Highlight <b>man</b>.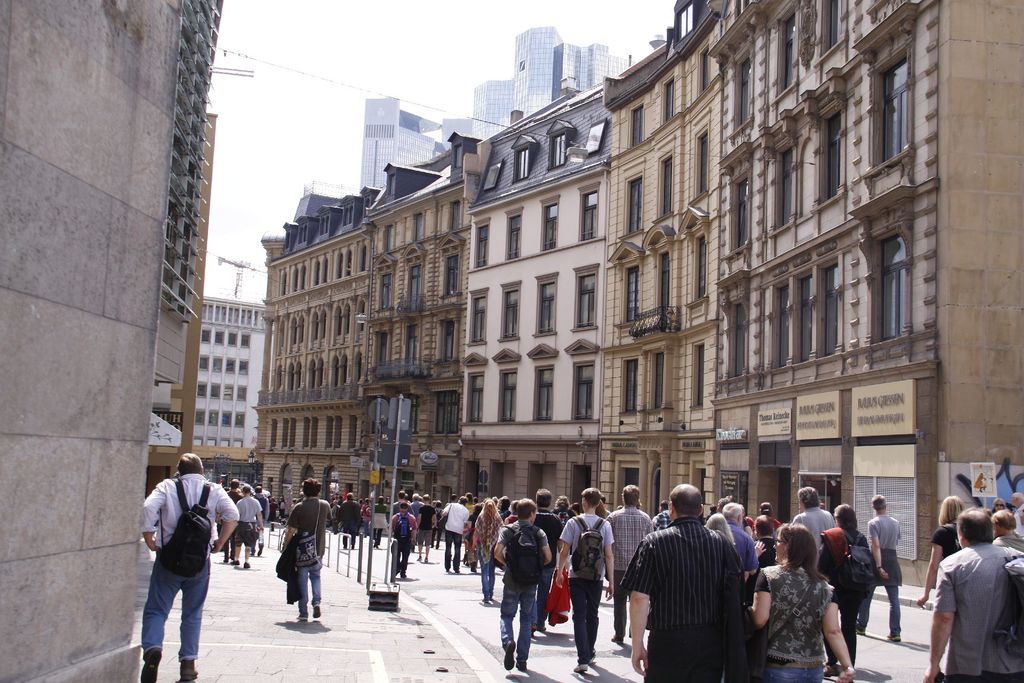
Highlighted region: region(798, 486, 838, 570).
